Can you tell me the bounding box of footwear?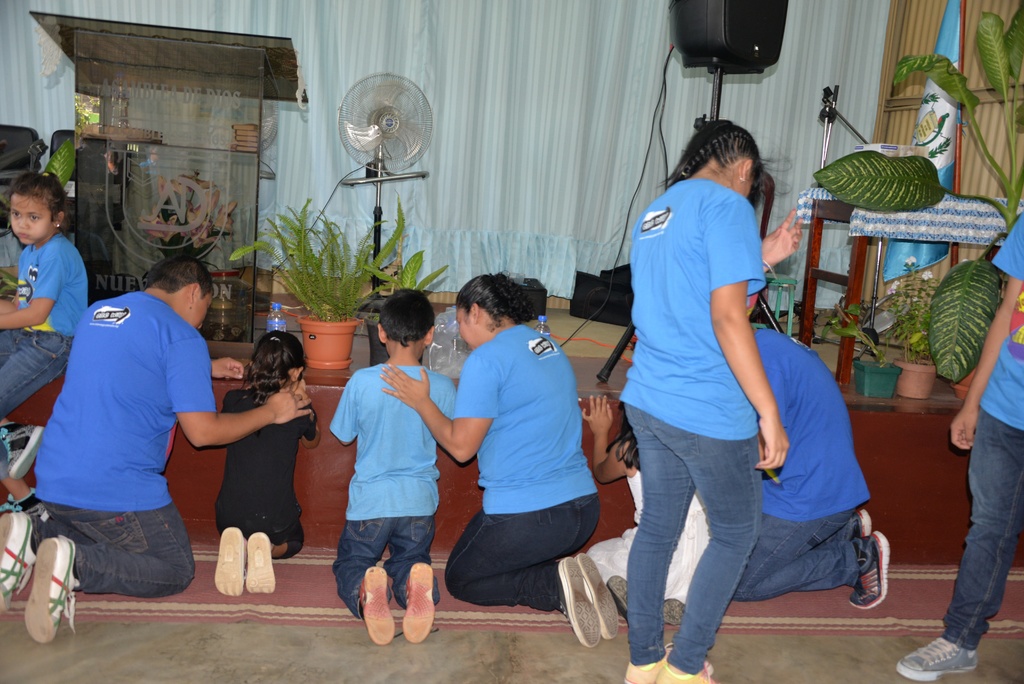
box=[611, 573, 630, 630].
